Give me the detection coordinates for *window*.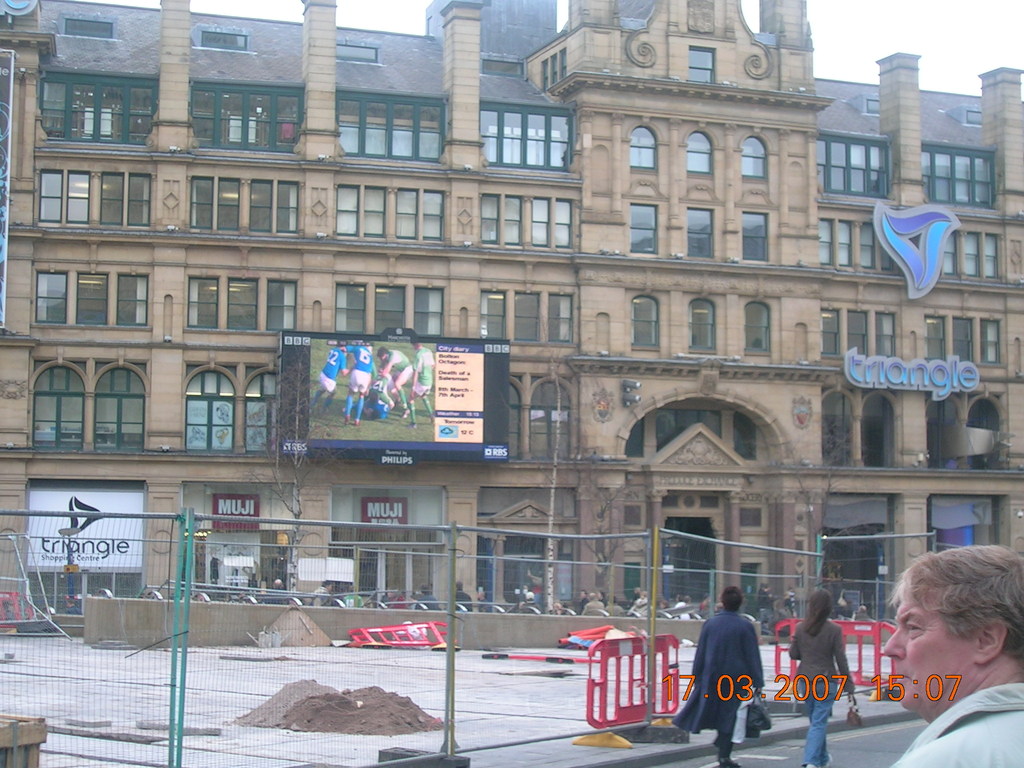
(left=920, top=148, right=1000, bottom=205).
